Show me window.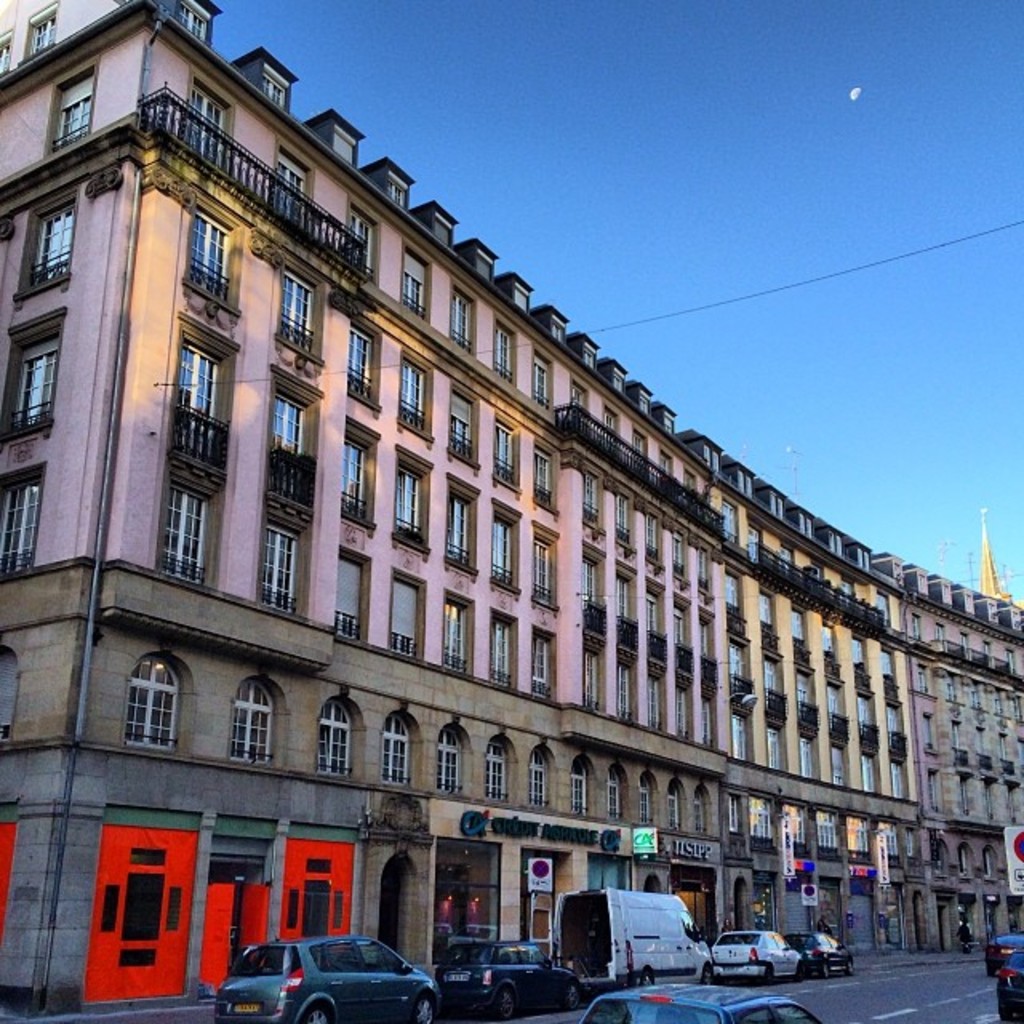
window is here: {"left": 926, "top": 770, "right": 942, "bottom": 824}.
